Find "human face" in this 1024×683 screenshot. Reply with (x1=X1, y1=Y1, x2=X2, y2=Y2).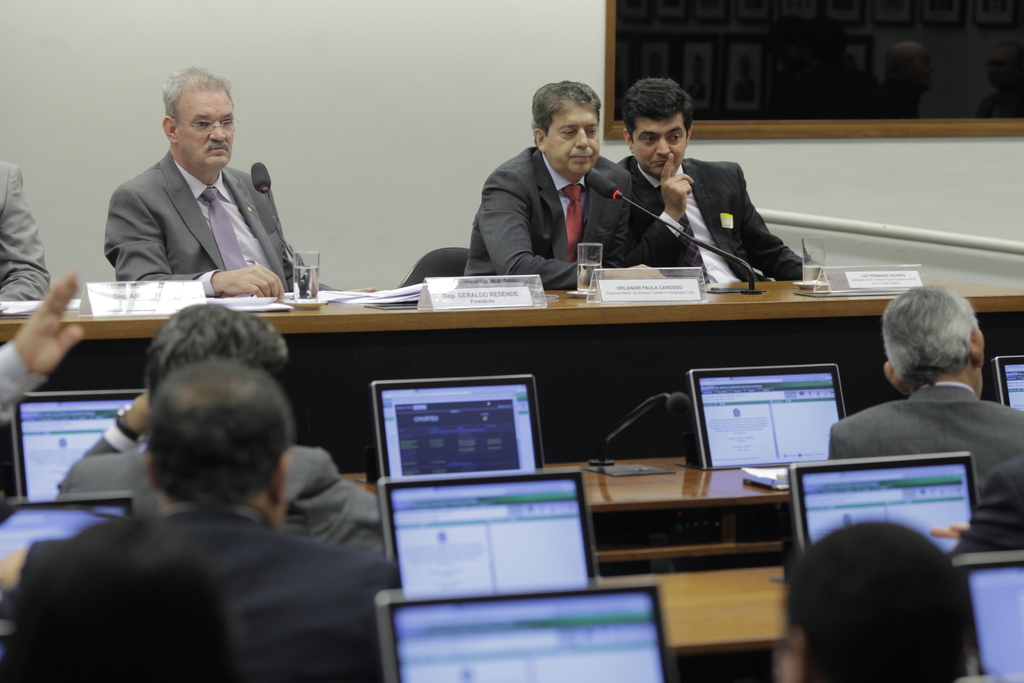
(x1=181, y1=93, x2=236, y2=165).
